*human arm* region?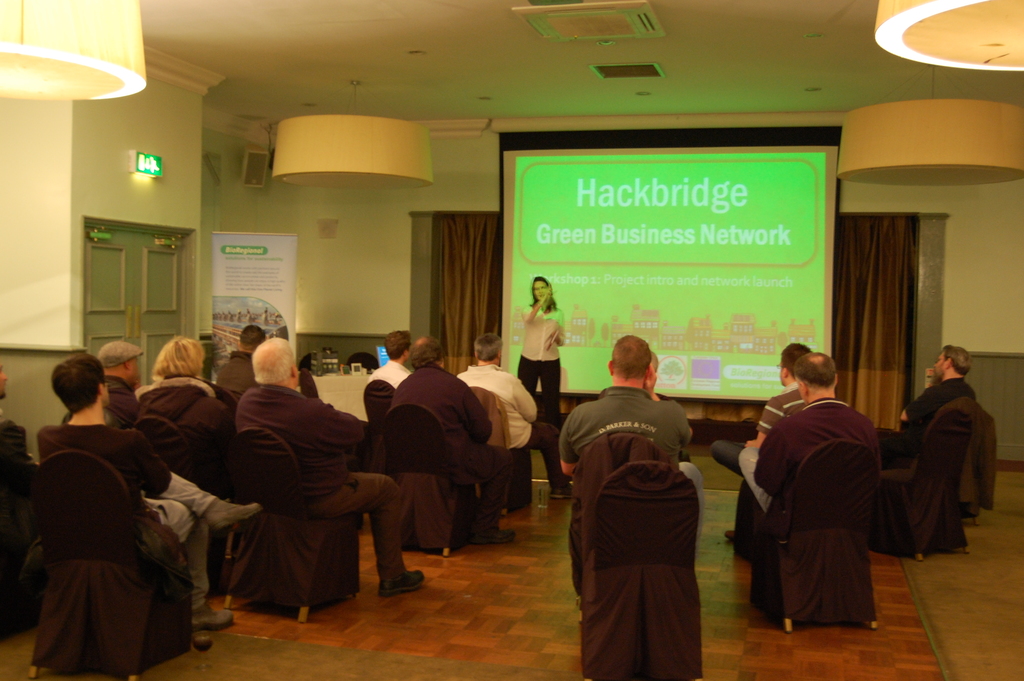
box=[310, 405, 361, 450]
